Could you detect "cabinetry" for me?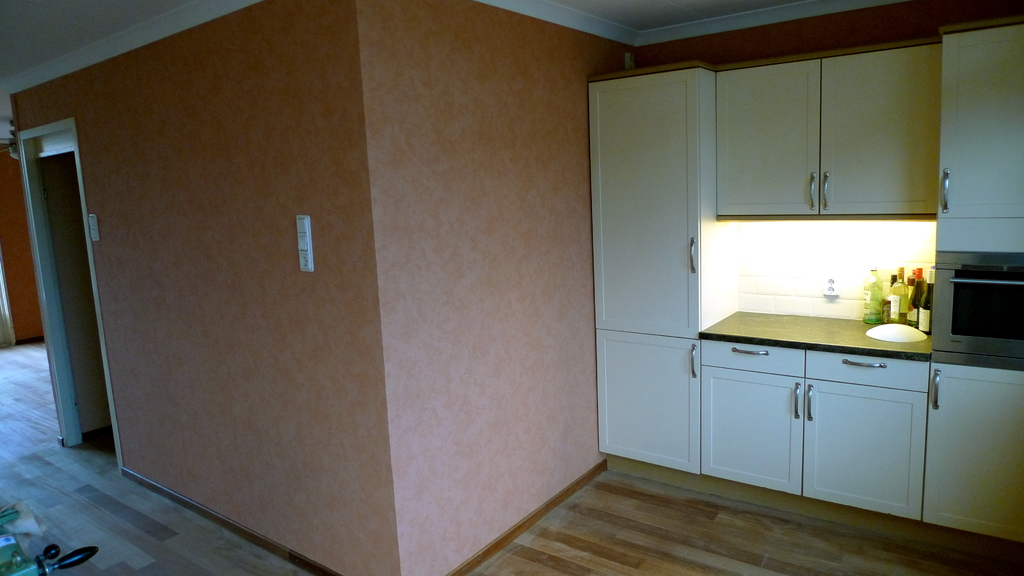
Detection result: x1=588 y1=78 x2=696 y2=333.
